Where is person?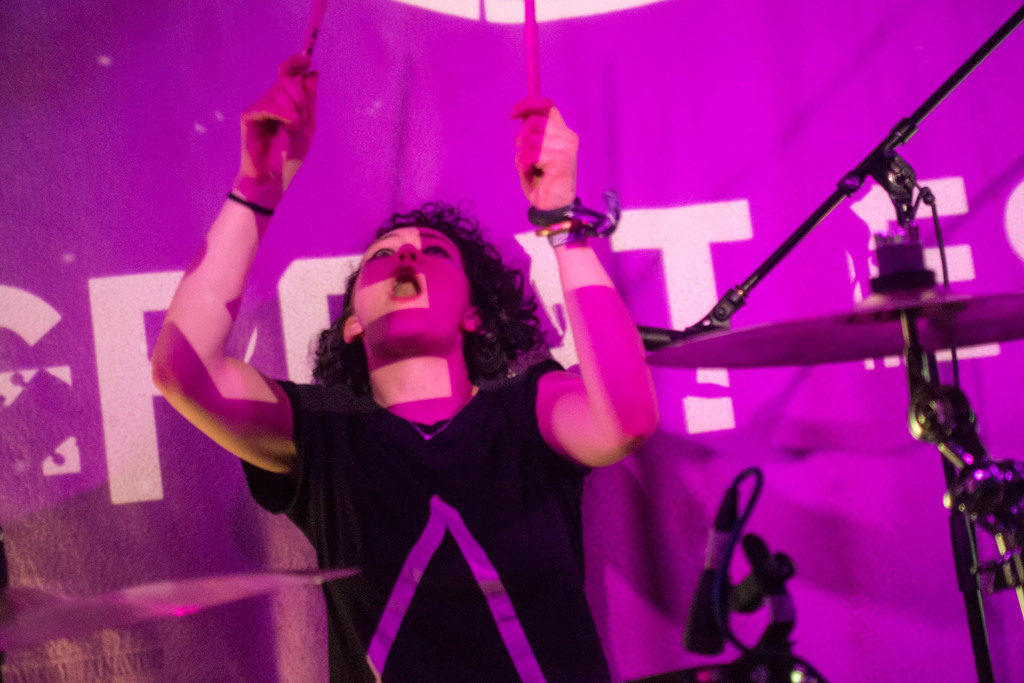
[140,47,662,682].
